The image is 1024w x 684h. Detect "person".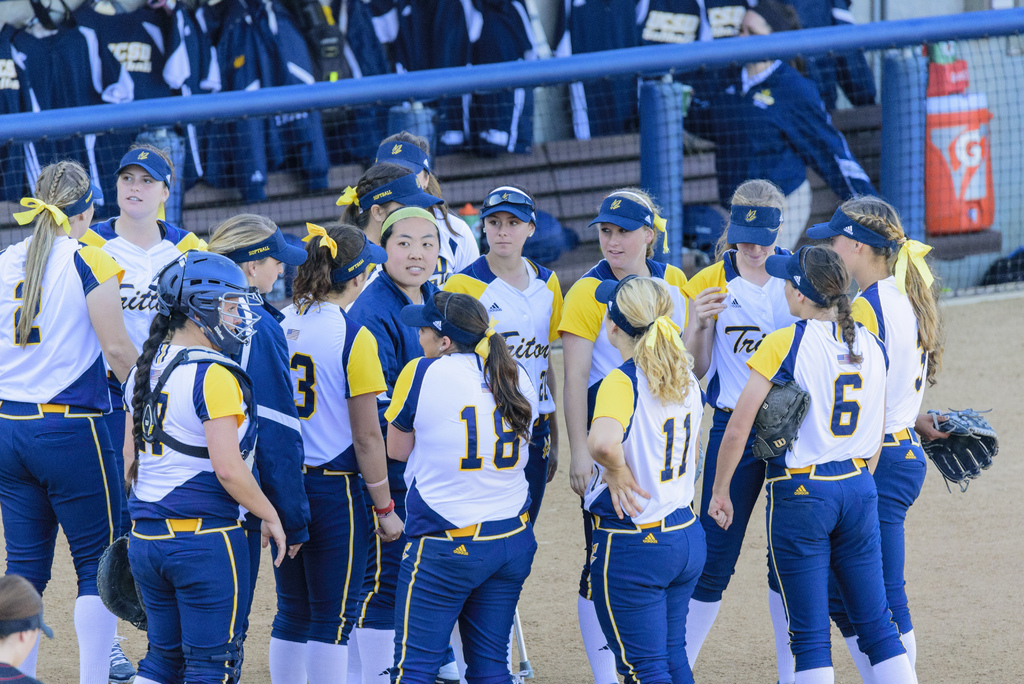
Detection: locate(376, 284, 553, 683).
